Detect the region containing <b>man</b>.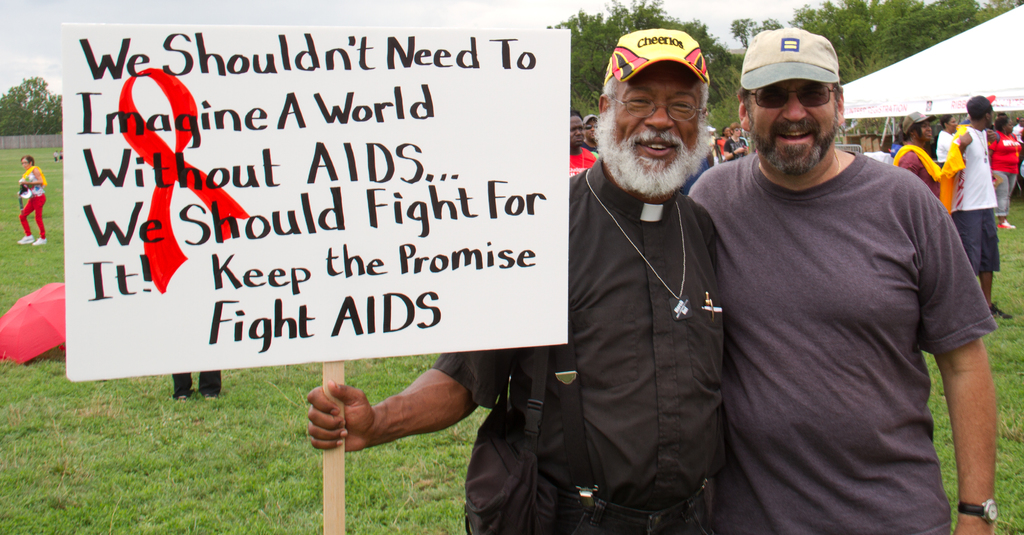
[left=582, top=111, right=600, bottom=161].
